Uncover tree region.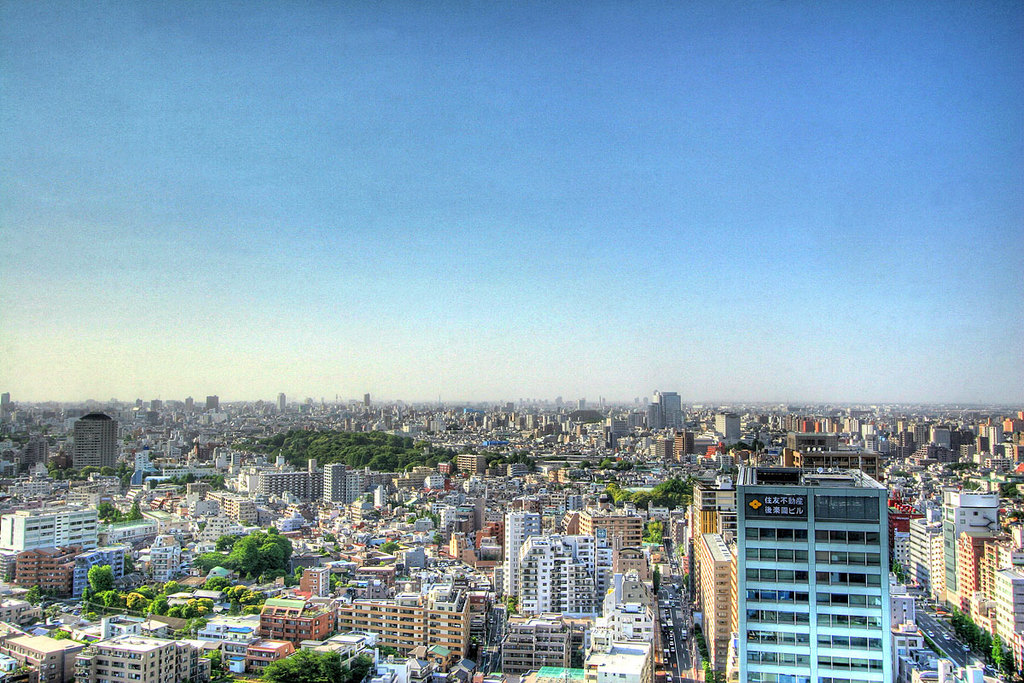
Uncovered: [378, 541, 398, 556].
